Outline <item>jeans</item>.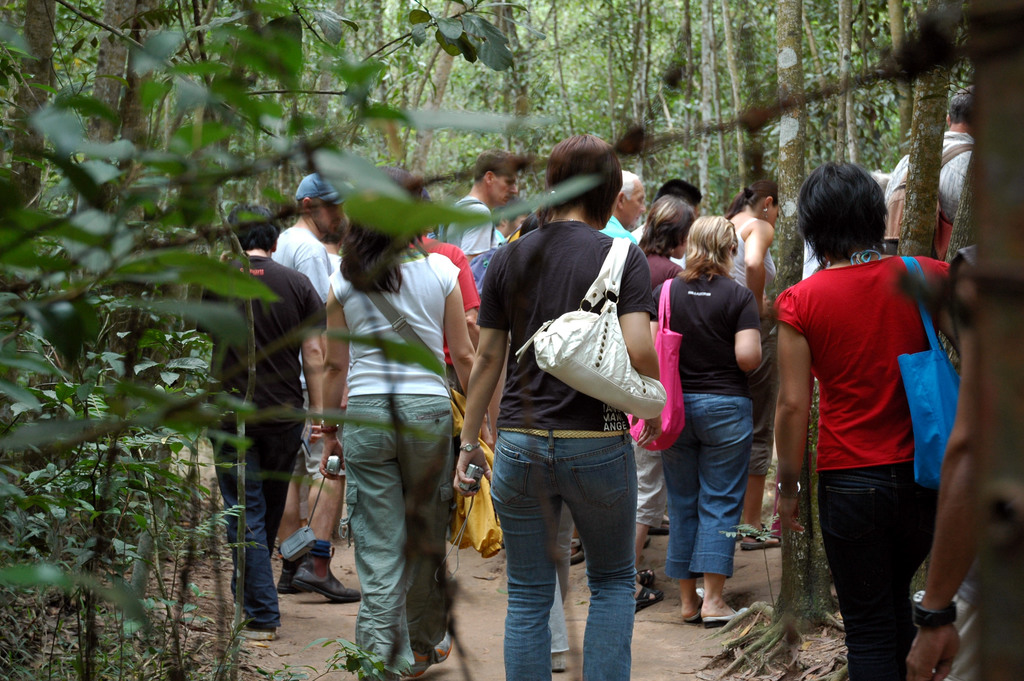
Outline: bbox=[658, 392, 753, 581].
